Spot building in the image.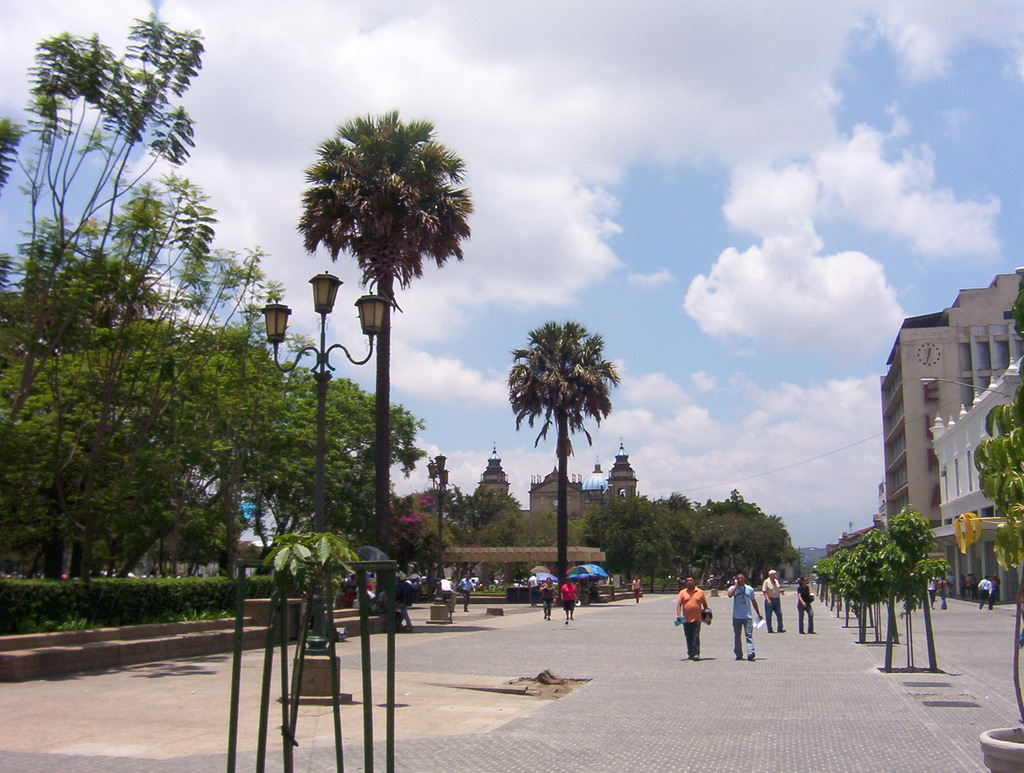
building found at l=468, t=448, r=516, b=528.
